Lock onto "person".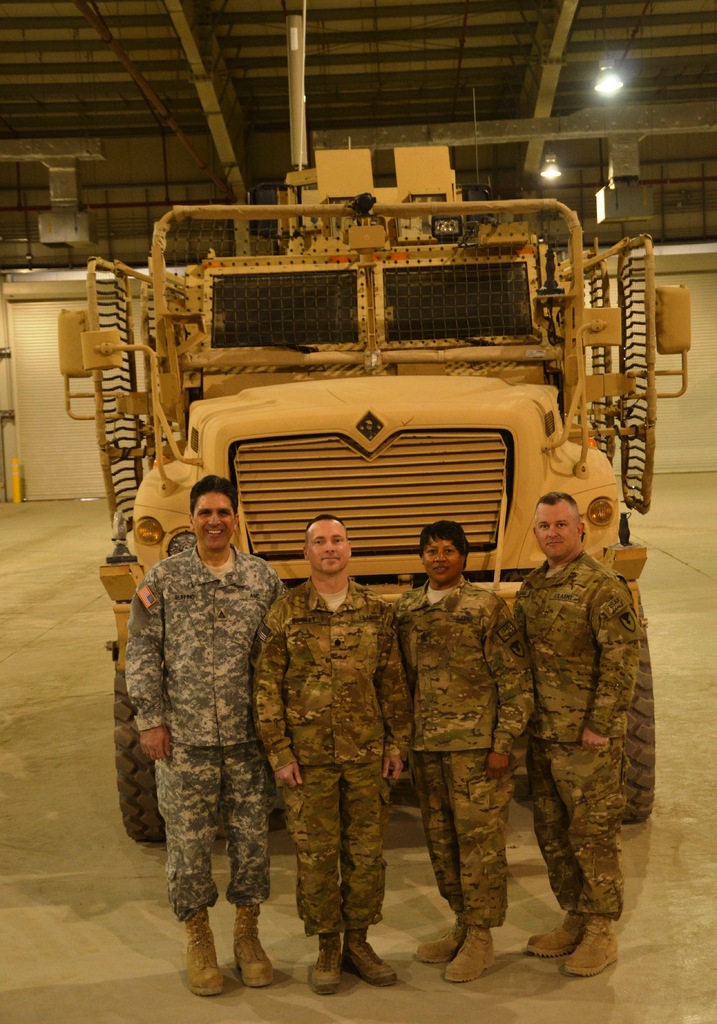
Locked: BBox(390, 519, 538, 981).
